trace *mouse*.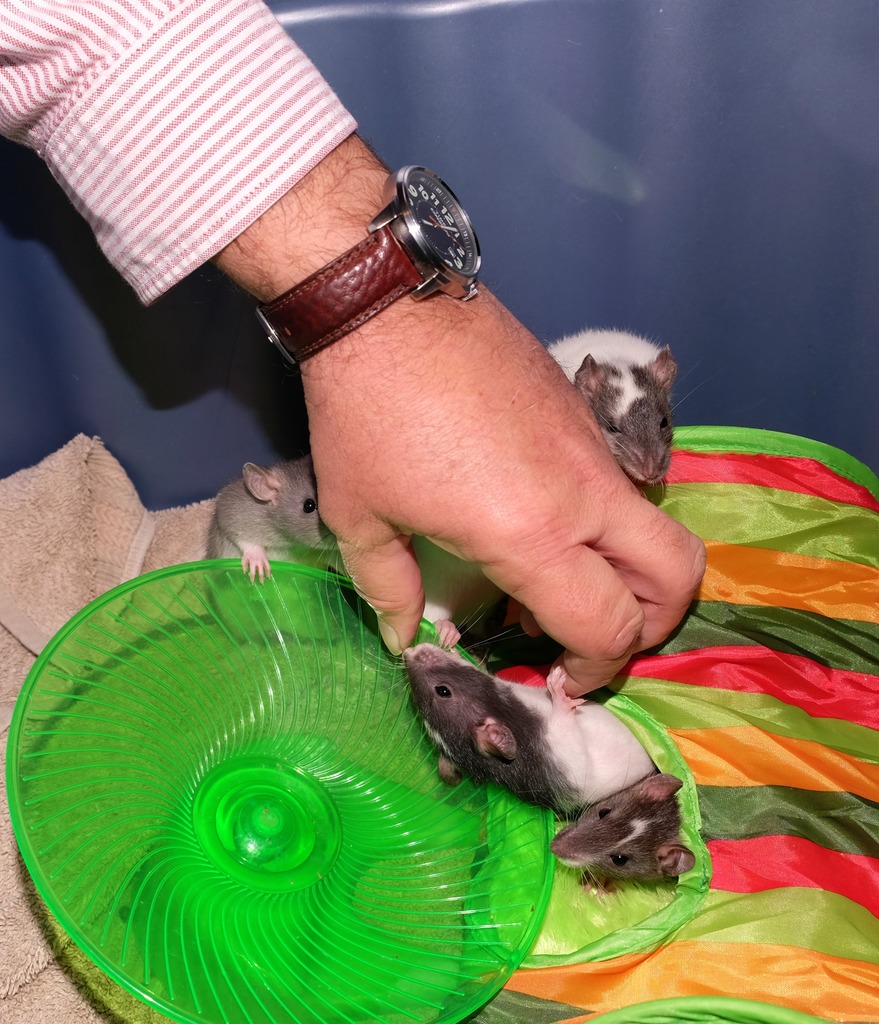
Traced to x1=540 y1=771 x2=699 y2=908.
